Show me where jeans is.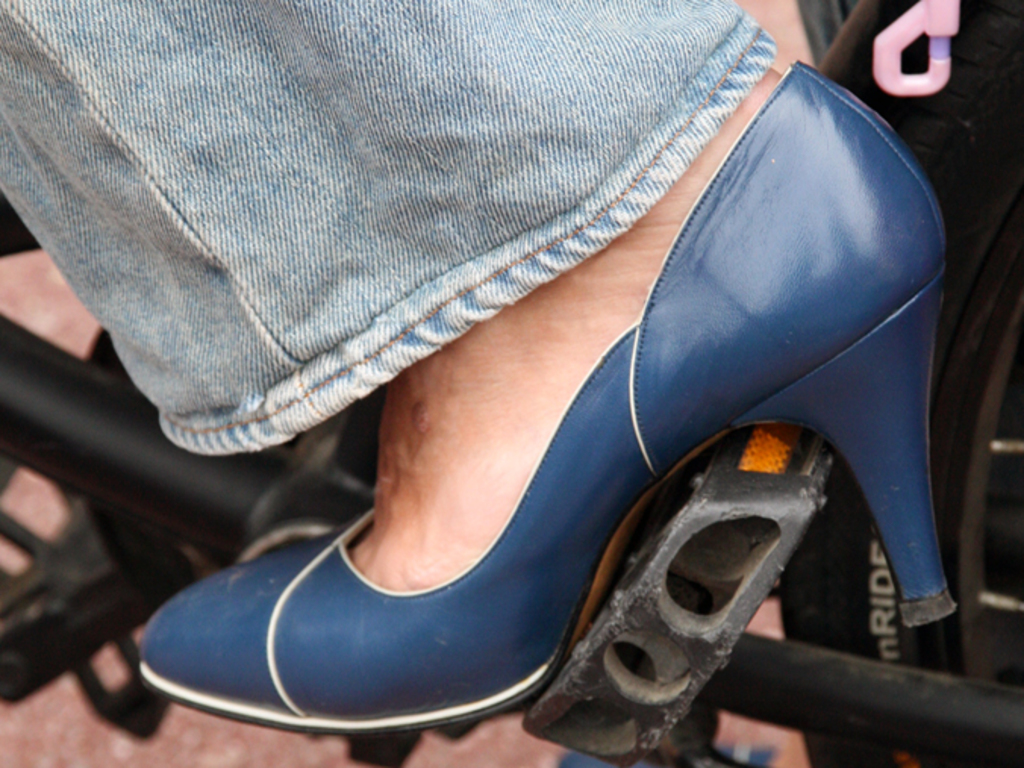
jeans is at bbox=(48, 58, 818, 477).
